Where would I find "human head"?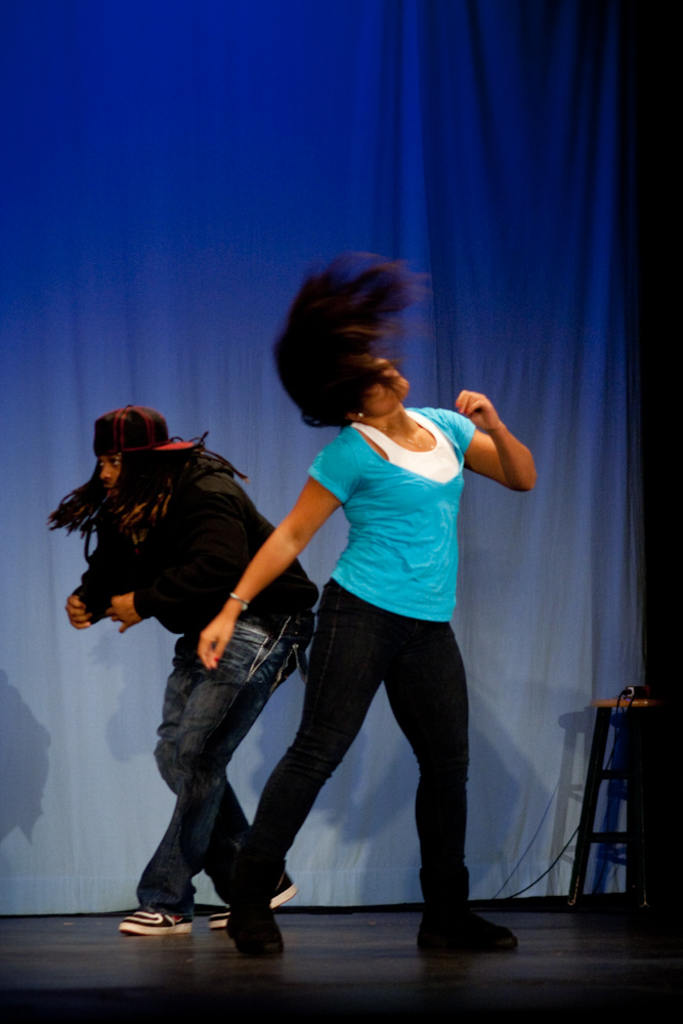
At locate(96, 407, 165, 503).
